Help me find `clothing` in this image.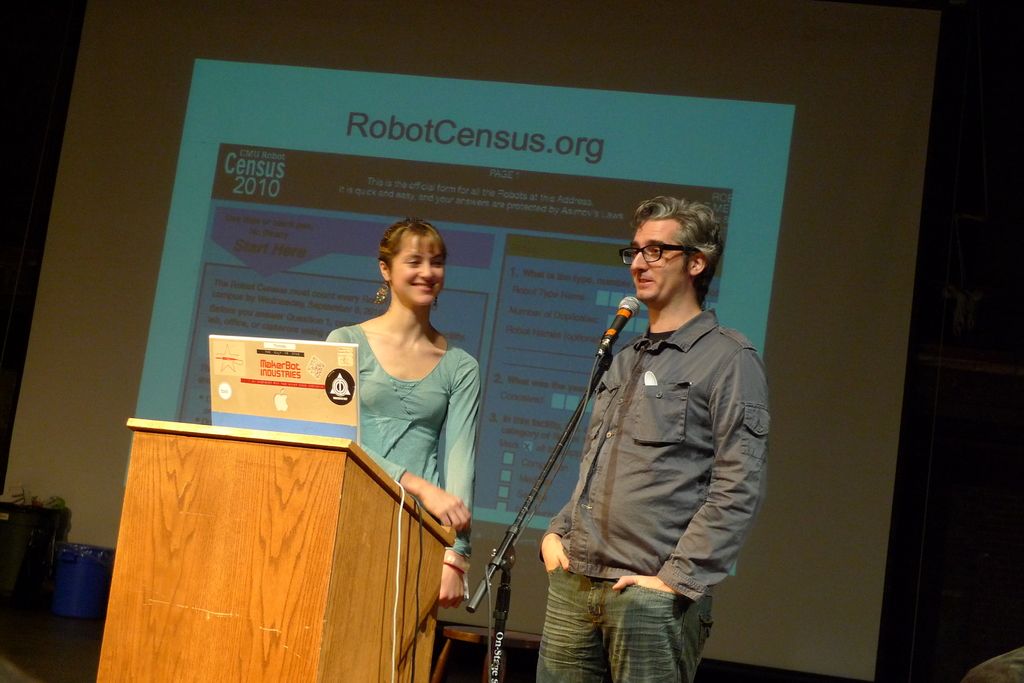
Found it: left=323, top=325, right=479, bottom=575.
